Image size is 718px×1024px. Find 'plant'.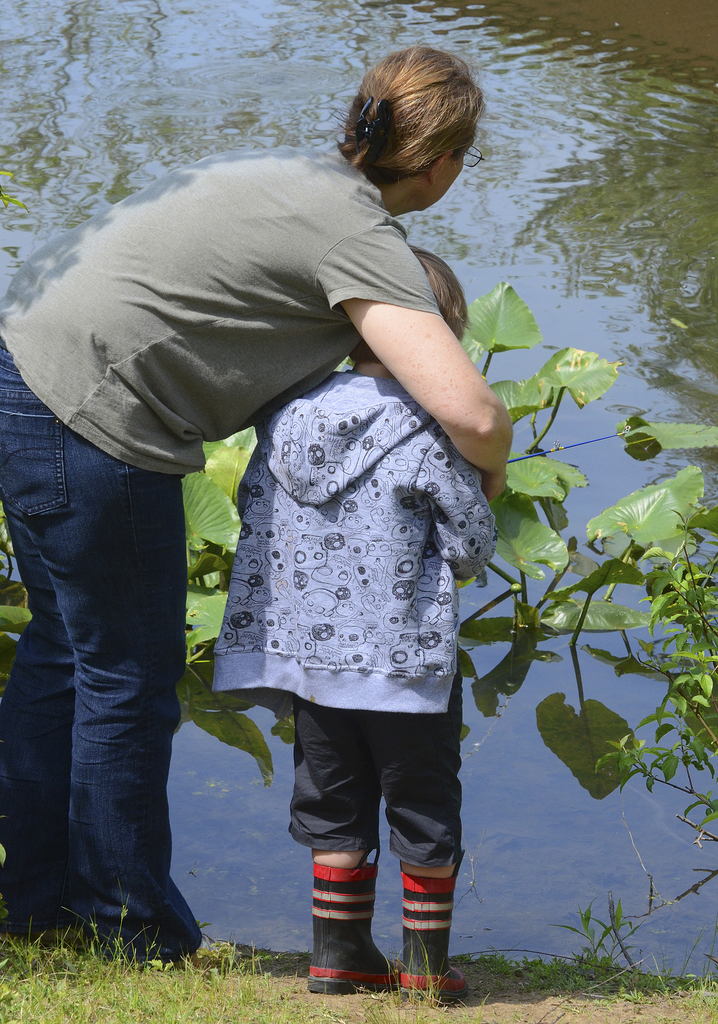
[left=457, top=279, right=623, bottom=631].
